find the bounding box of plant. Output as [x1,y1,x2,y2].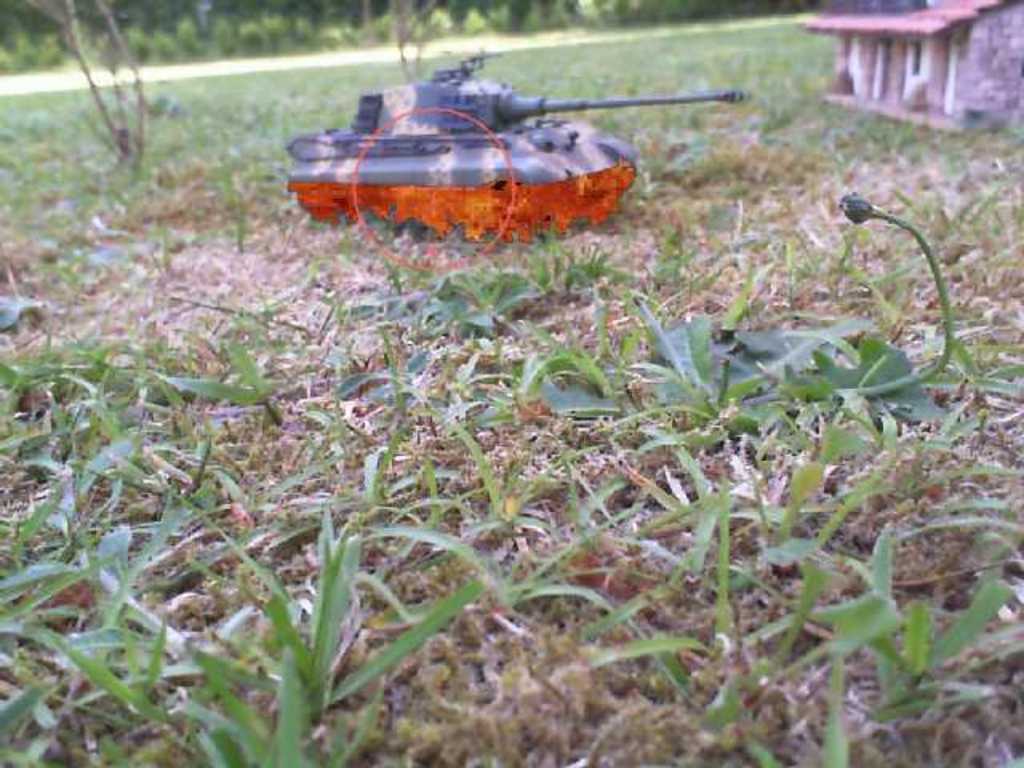
[253,427,958,739].
